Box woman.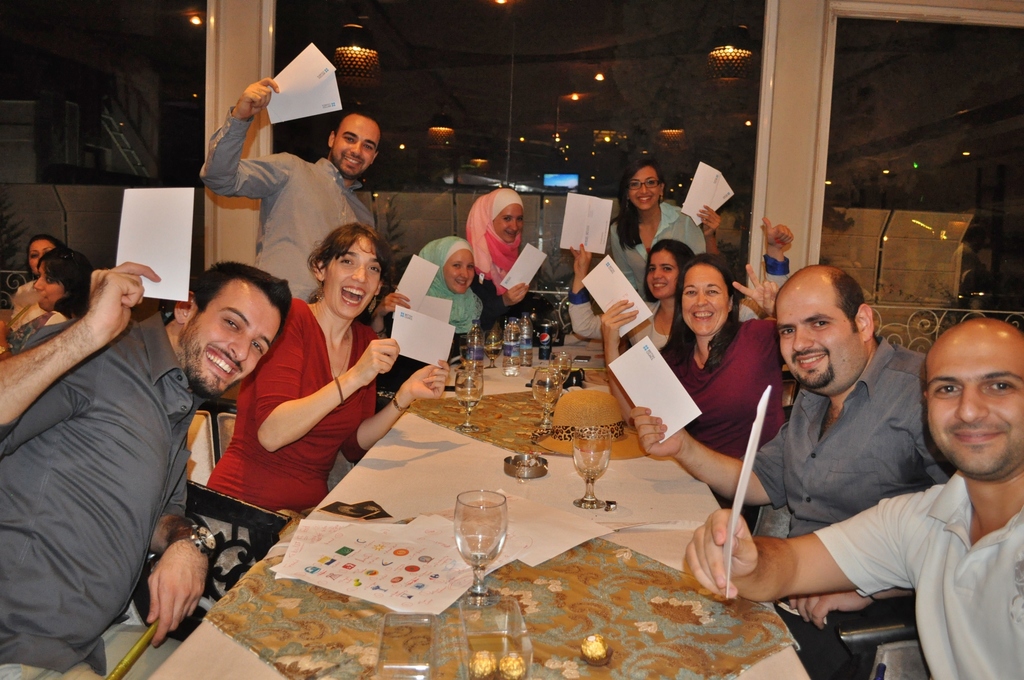
select_region(664, 275, 812, 445).
